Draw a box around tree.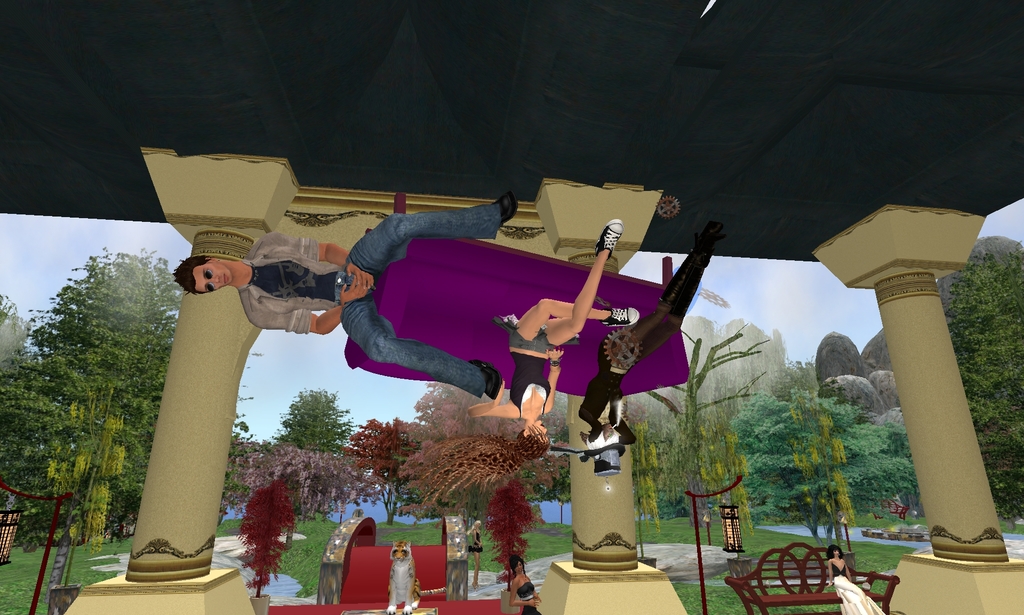
bbox(941, 244, 1023, 491).
